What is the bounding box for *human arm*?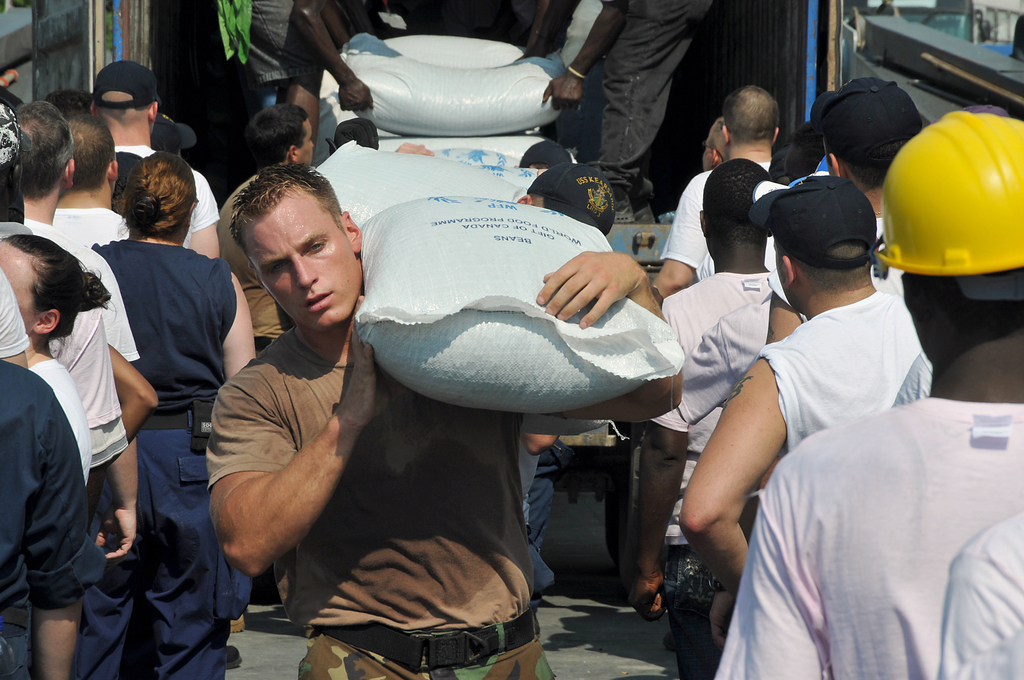
locate(182, 166, 219, 255).
